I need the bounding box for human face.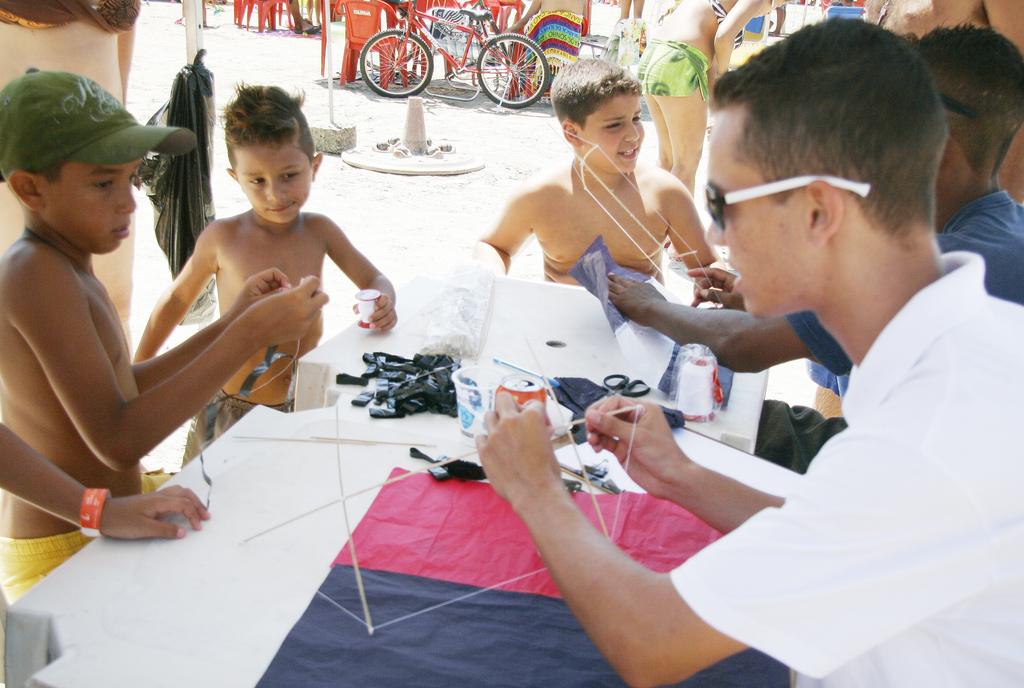
Here it is: (35, 160, 140, 256).
